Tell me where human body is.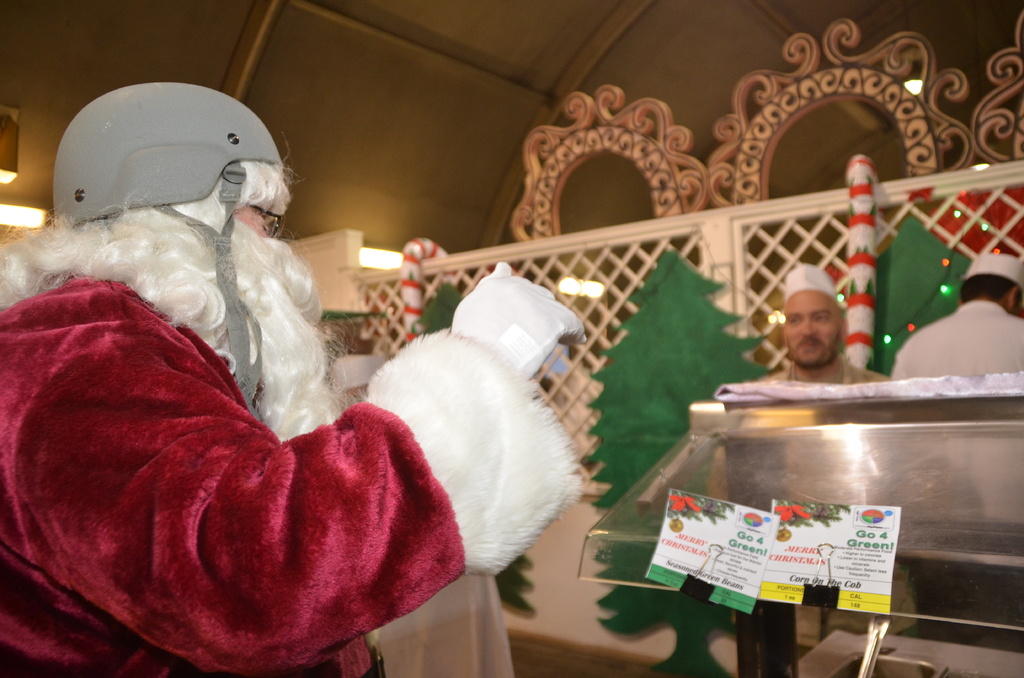
human body is at box=[750, 344, 883, 396].
